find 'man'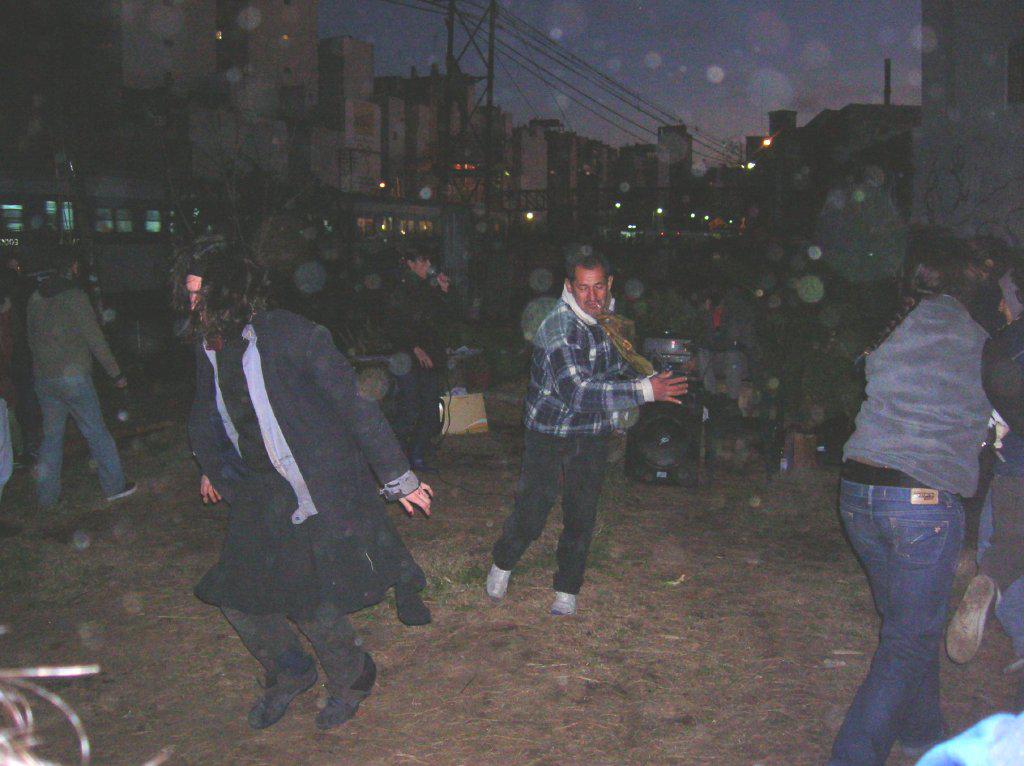
[x1=391, y1=243, x2=459, y2=474]
